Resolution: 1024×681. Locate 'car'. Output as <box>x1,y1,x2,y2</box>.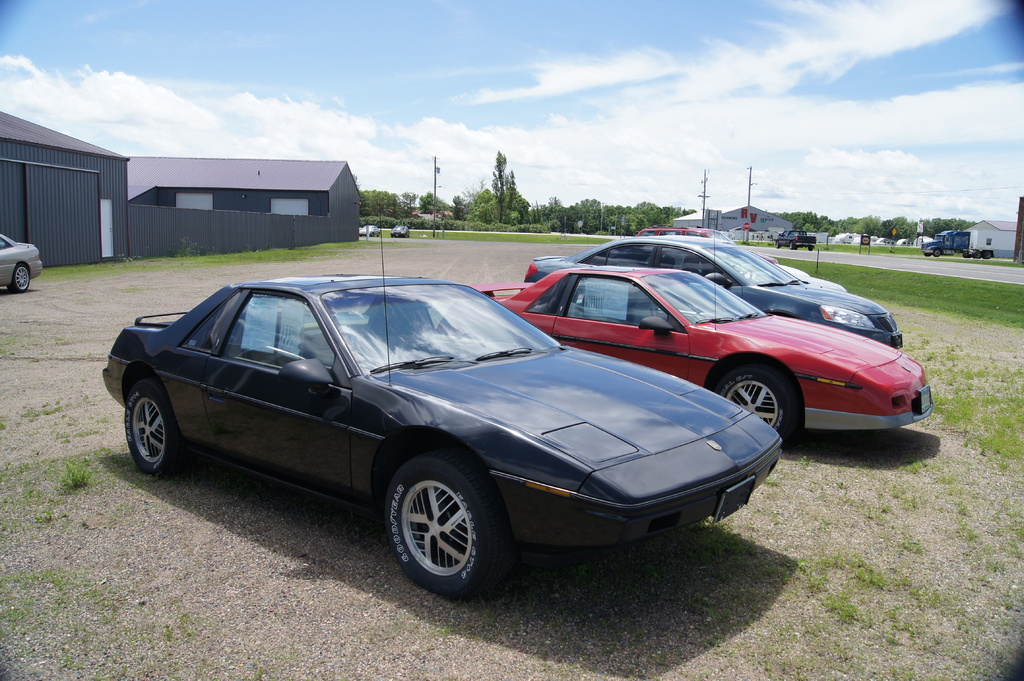
<box>523,234,900,348</box>.
